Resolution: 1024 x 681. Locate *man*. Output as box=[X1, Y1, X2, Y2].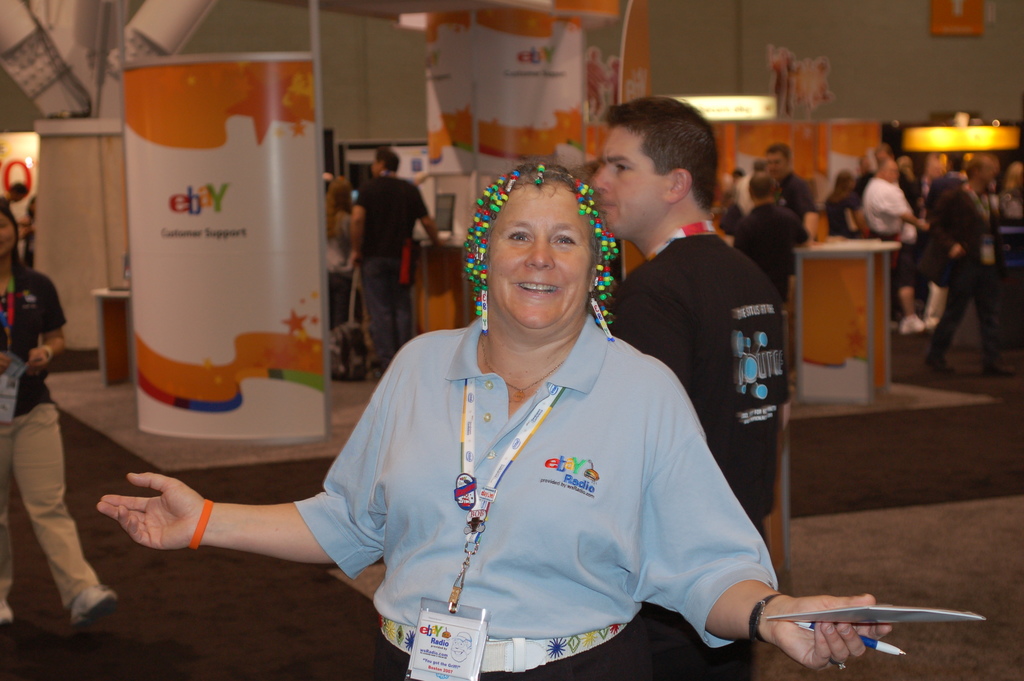
box=[860, 158, 936, 333].
